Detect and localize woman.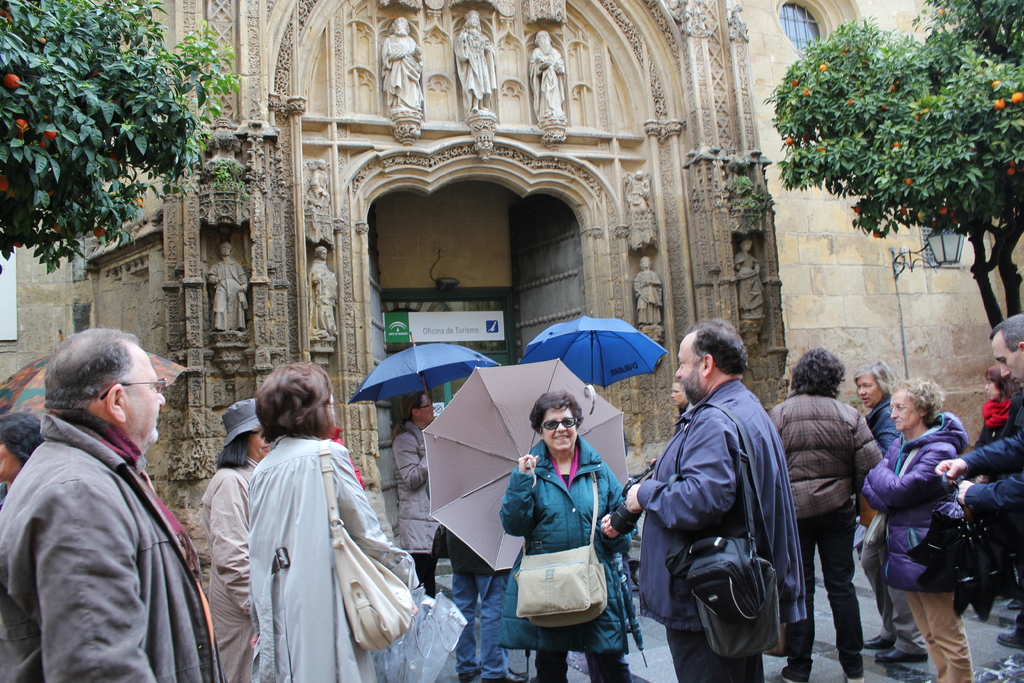
Localized at 212, 364, 403, 682.
